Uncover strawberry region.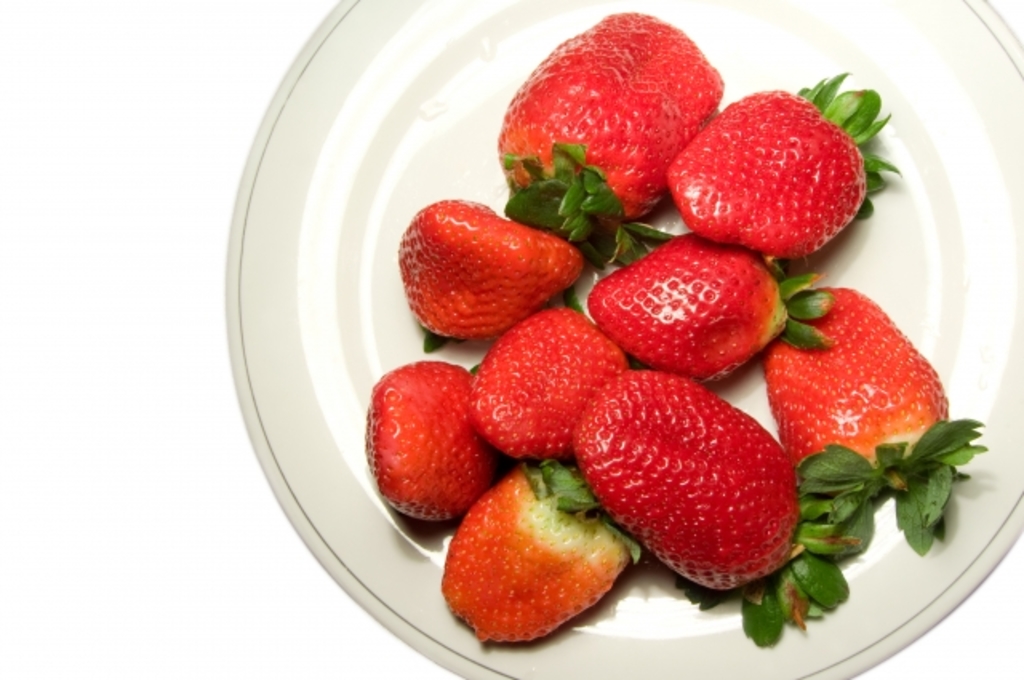
Uncovered: (x1=773, y1=278, x2=998, y2=558).
